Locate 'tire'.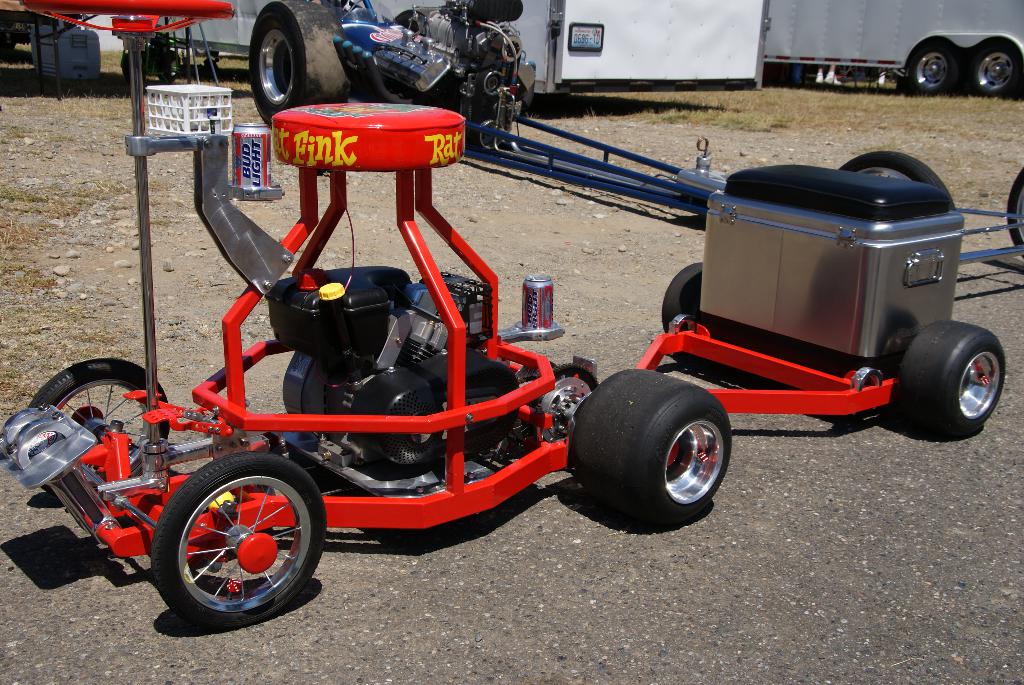
Bounding box: pyautogui.locateOnScreen(160, 51, 180, 81).
